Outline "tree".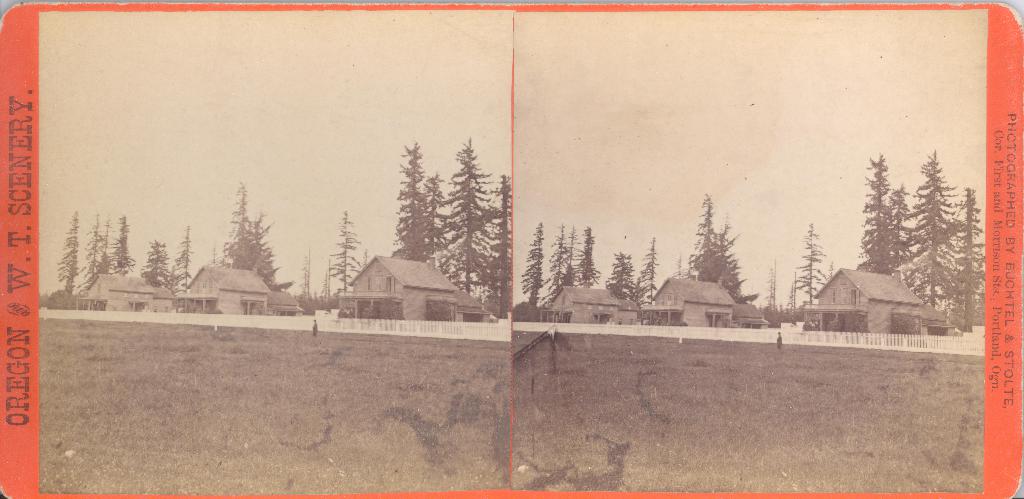
Outline: detection(169, 223, 194, 295).
